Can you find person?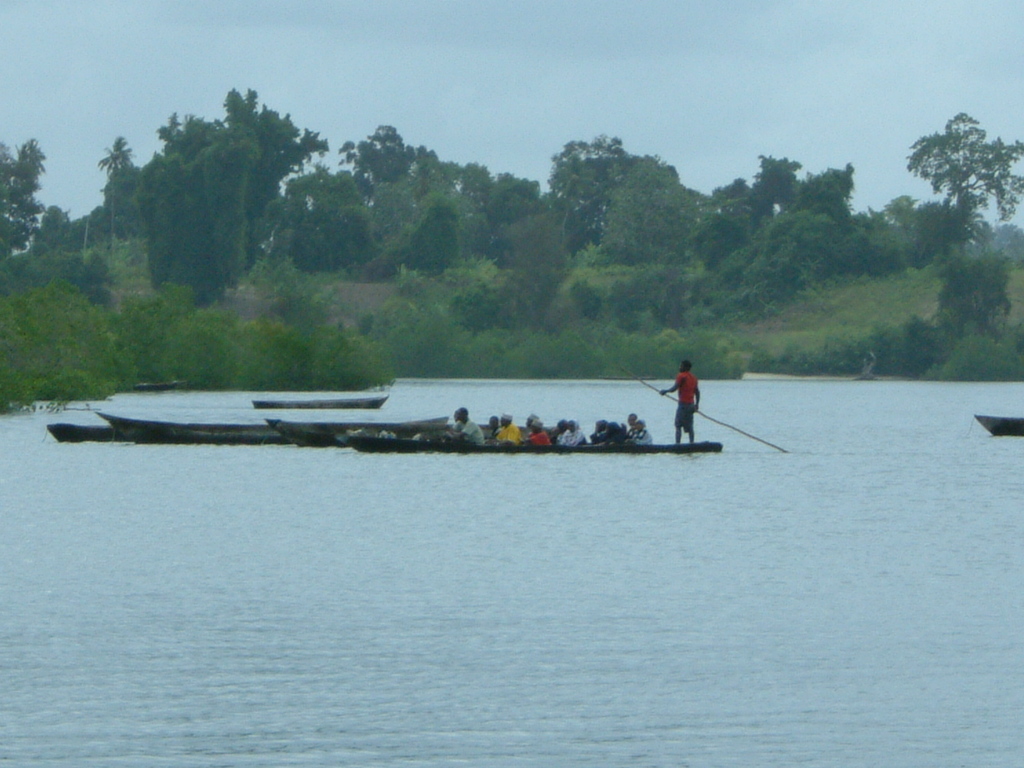
Yes, bounding box: 662:355:717:457.
